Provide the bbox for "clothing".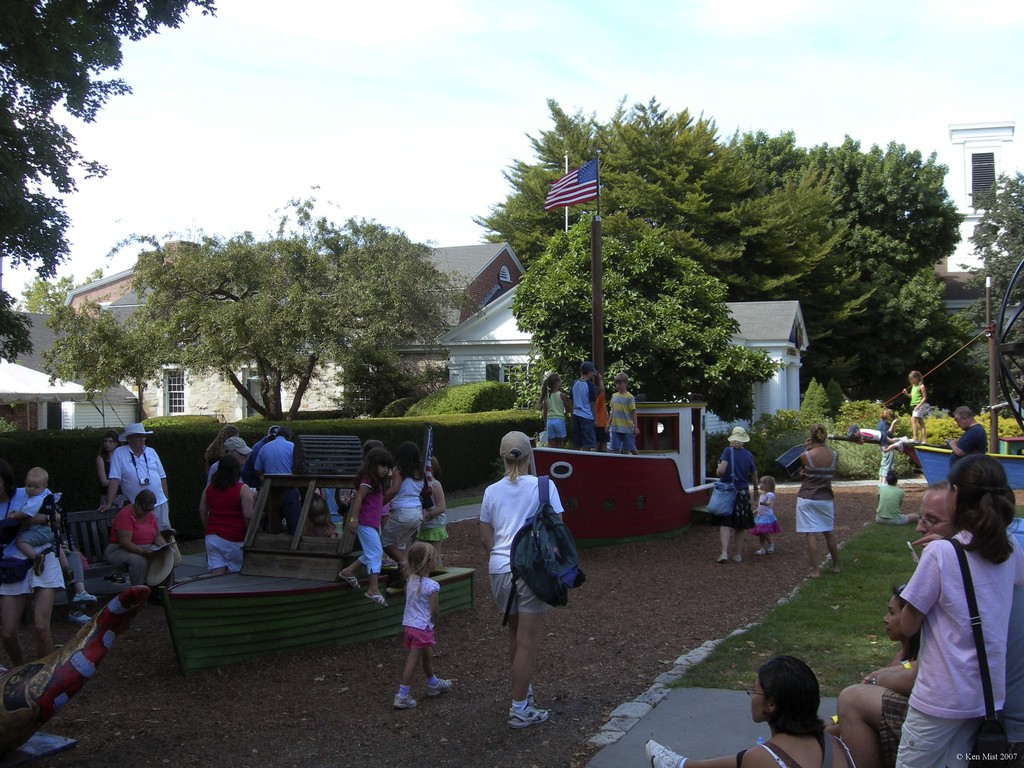
select_region(242, 440, 268, 494).
